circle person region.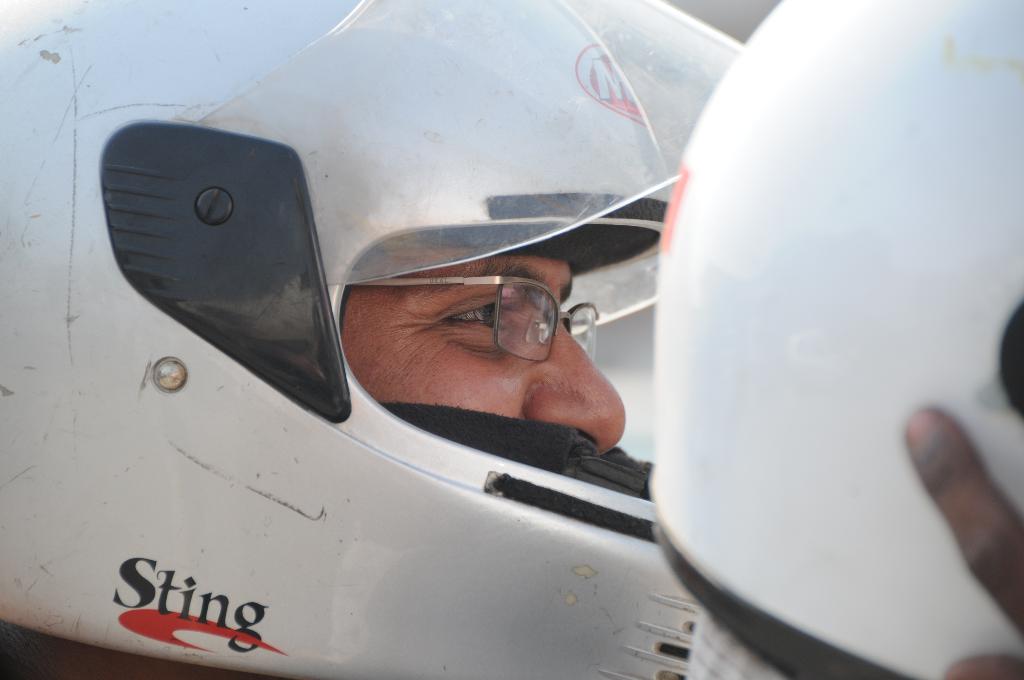
Region: bbox=(906, 408, 1023, 679).
